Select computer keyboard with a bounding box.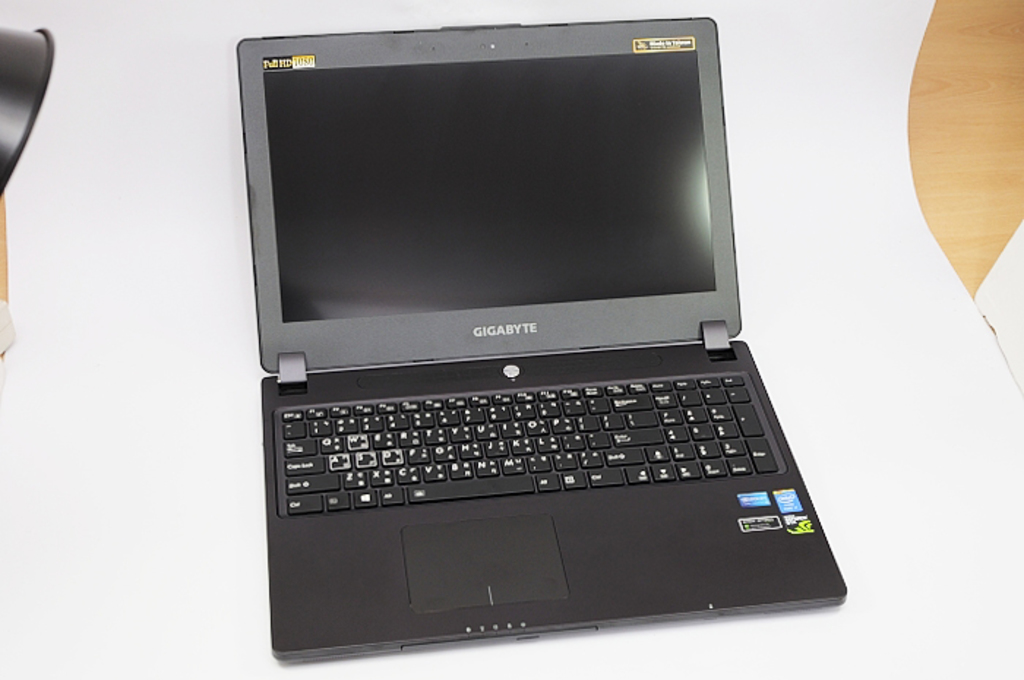
bbox=(279, 376, 780, 513).
